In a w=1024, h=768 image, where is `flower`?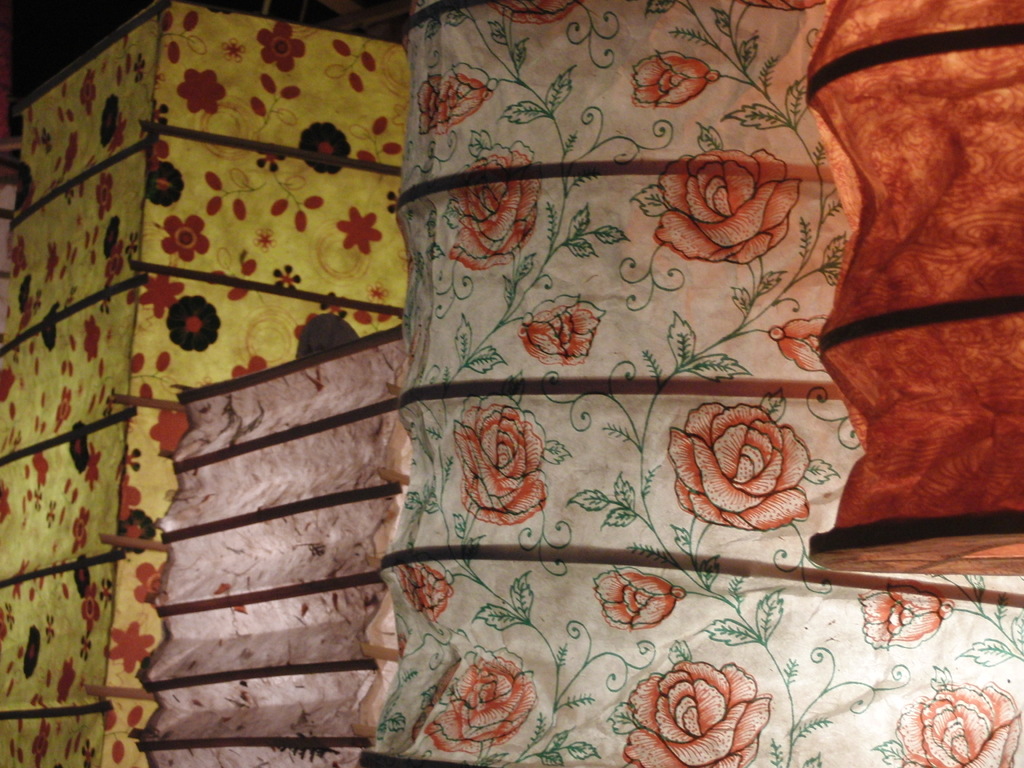
x1=106, y1=621, x2=154, y2=676.
